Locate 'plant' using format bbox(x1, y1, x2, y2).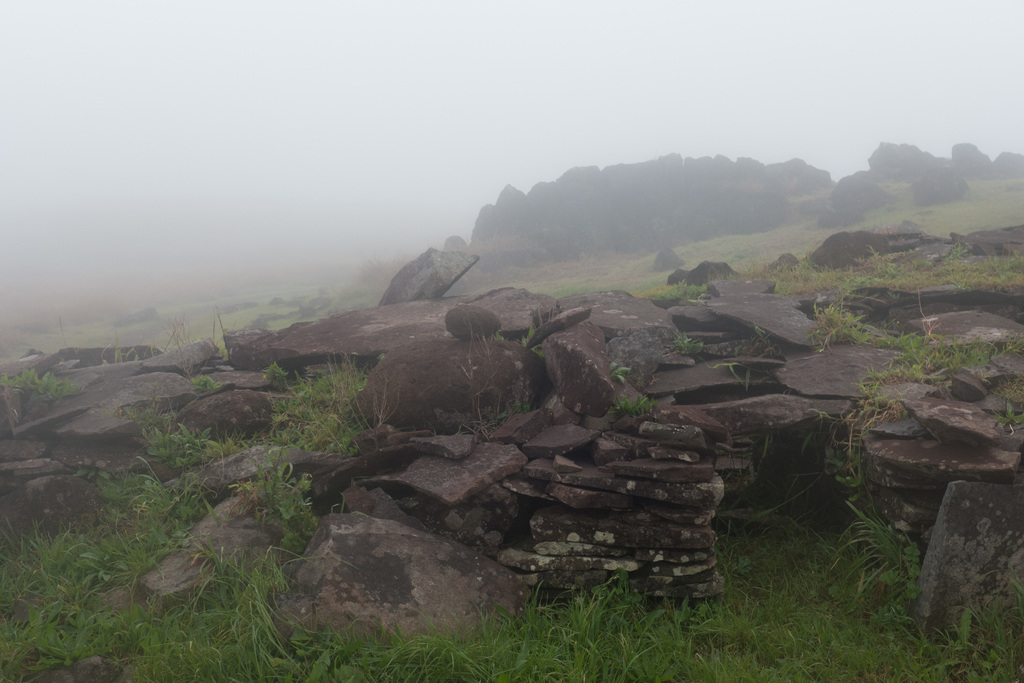
bbox(712, 325, 772, 391).
